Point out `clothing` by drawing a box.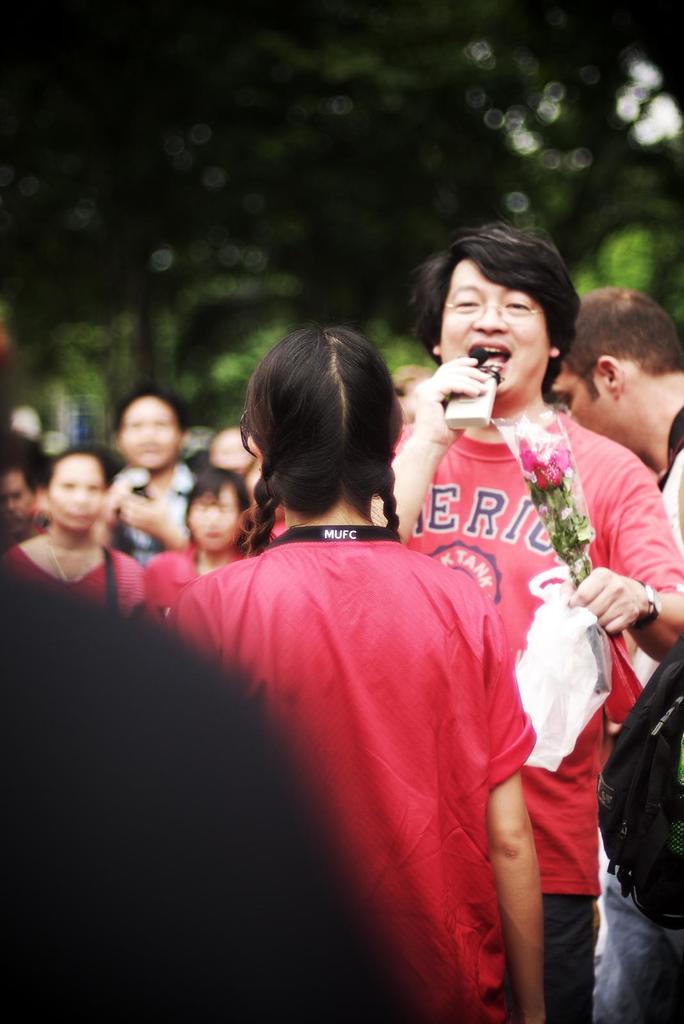
0, 568, 388, 1023.
